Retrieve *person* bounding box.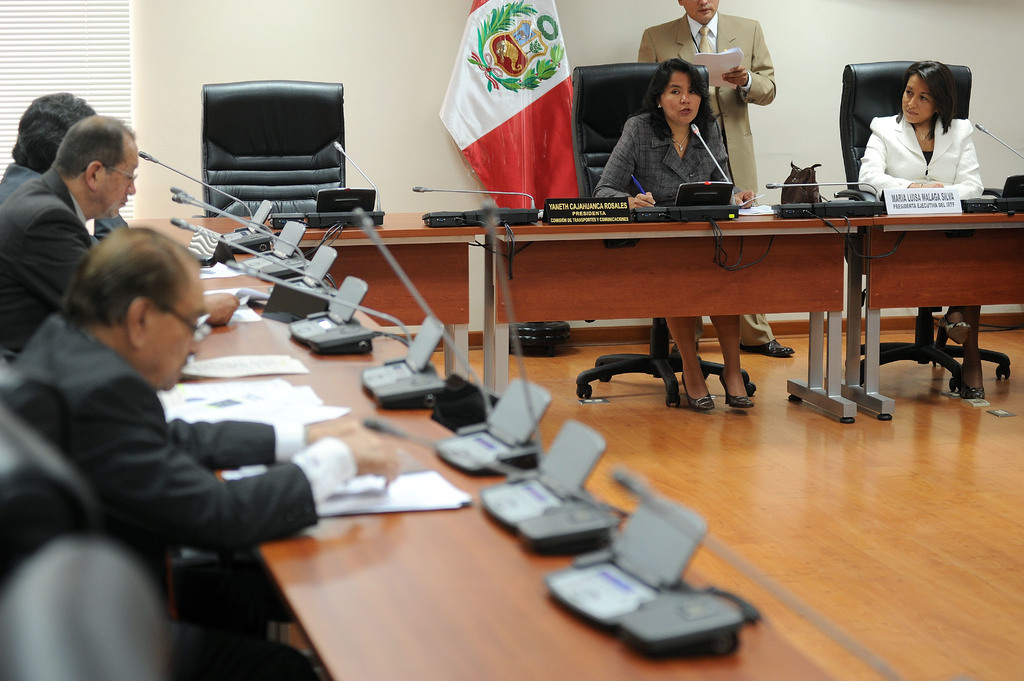
Bounding box: (855, 51, 990, 405).
